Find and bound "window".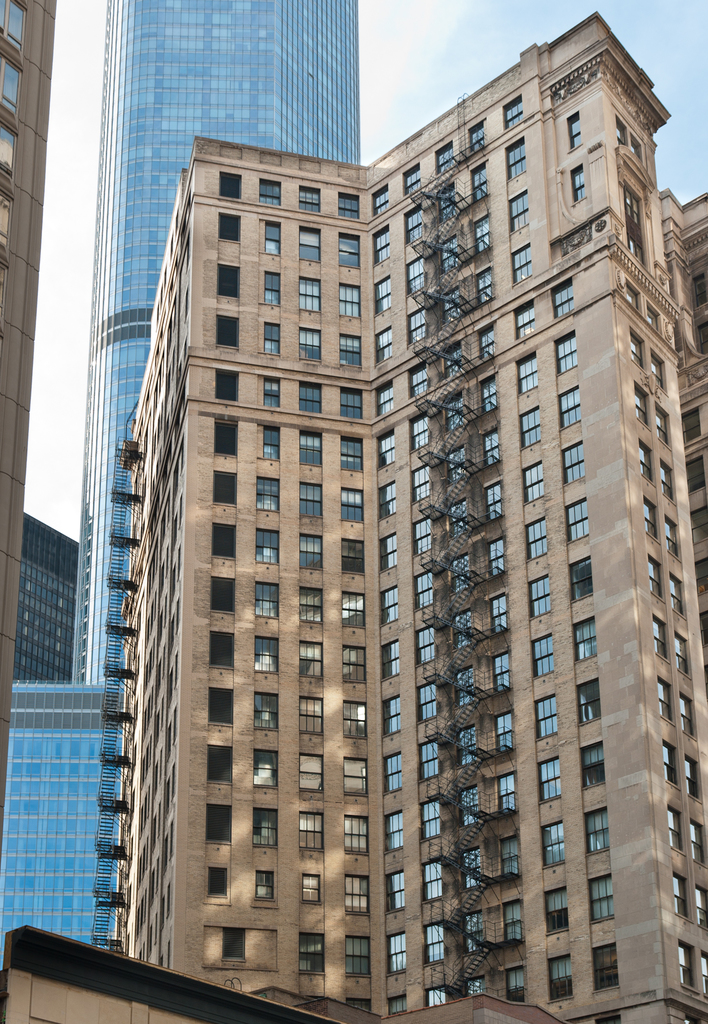
Bound: box(217, 364, 240, 403).
